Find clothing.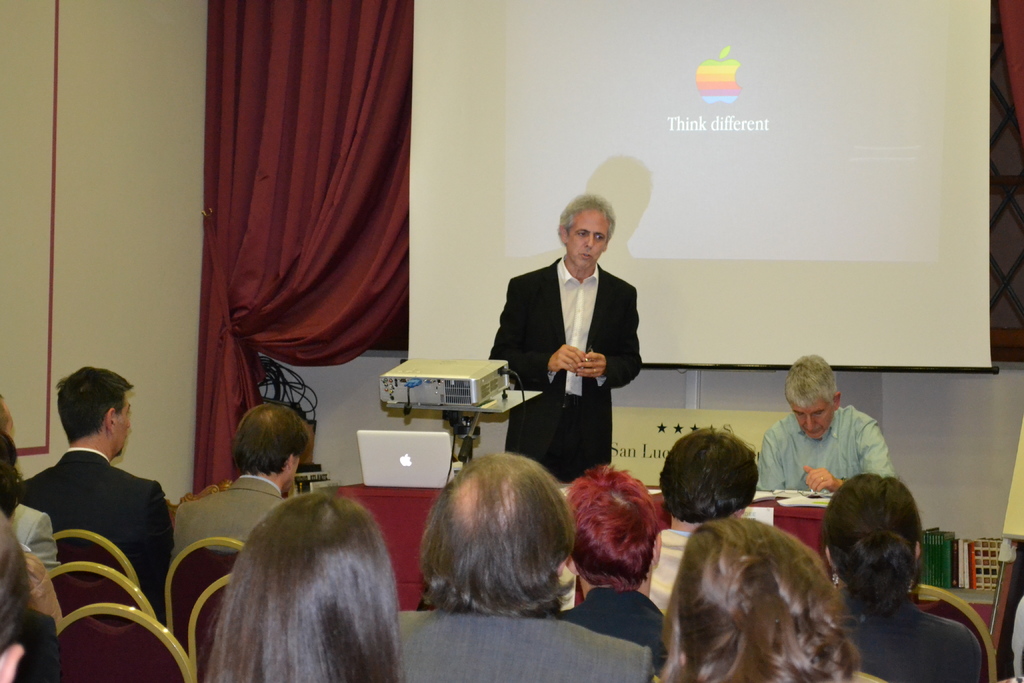
BBox(753, 402, 890, 500).
